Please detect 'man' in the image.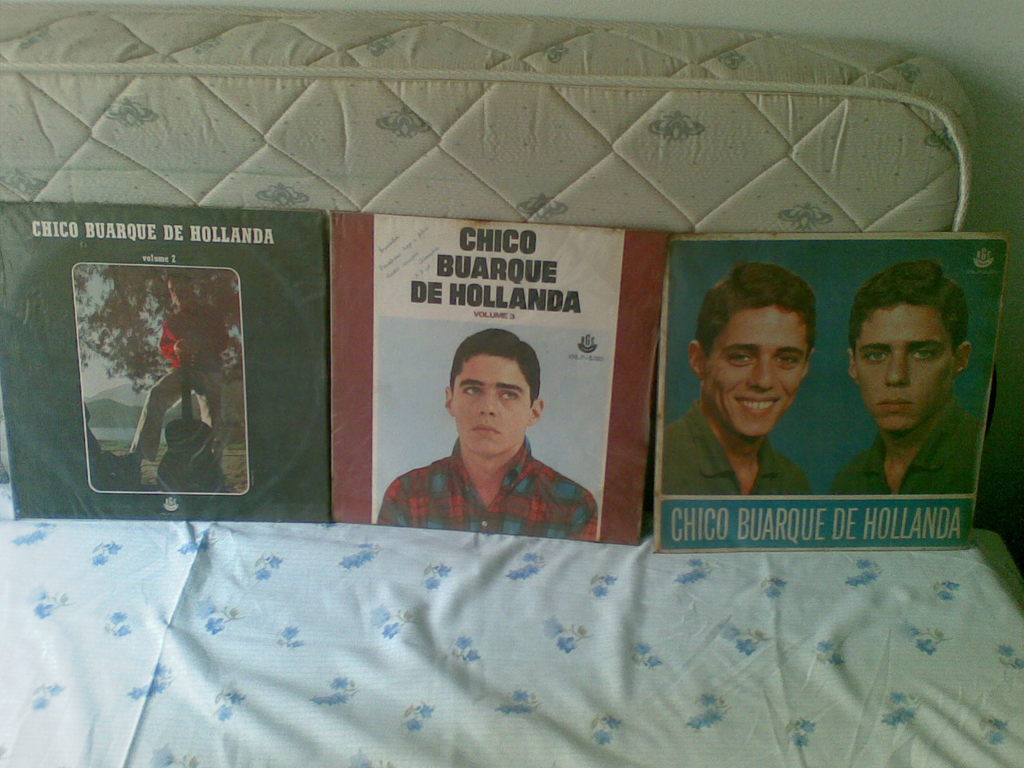
<box>831,260,975,498</box>.
